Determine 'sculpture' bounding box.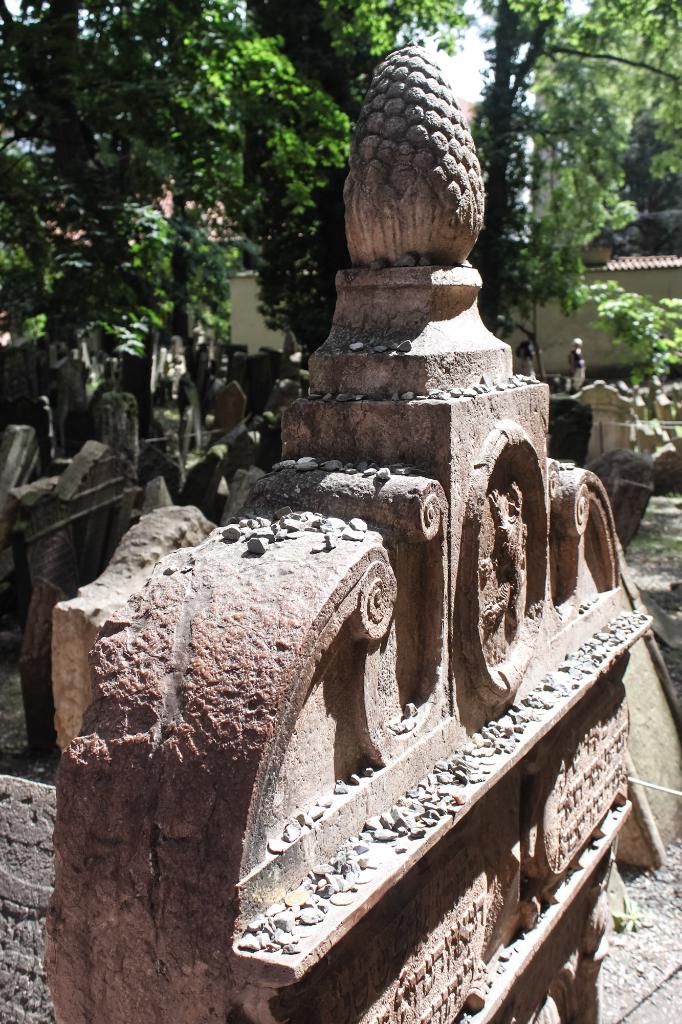
Determined: 322, 45, 505, 296.
